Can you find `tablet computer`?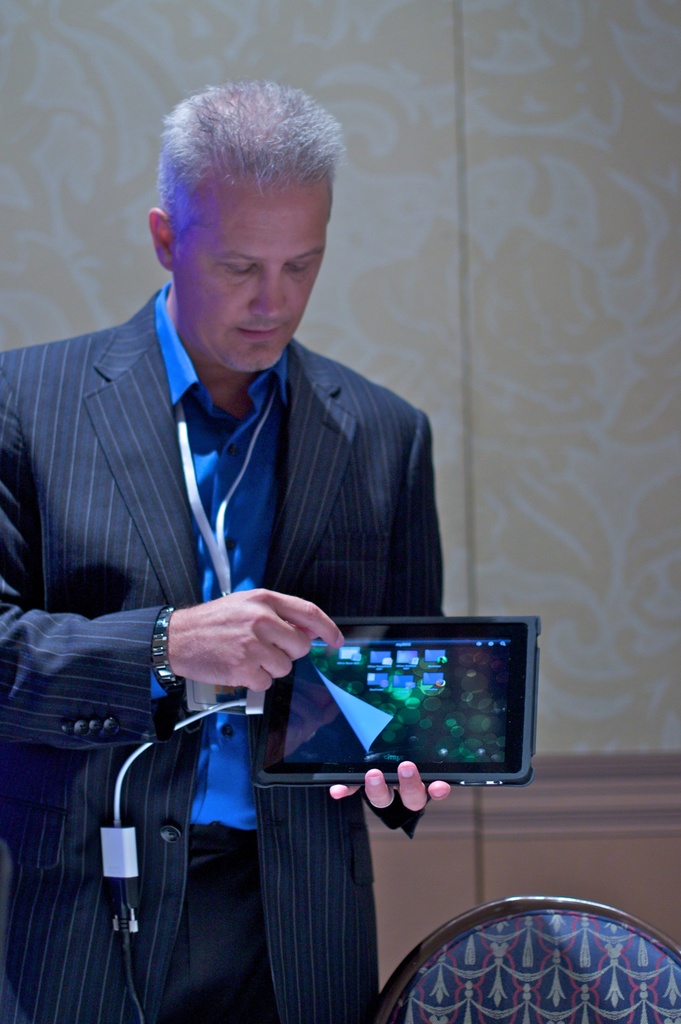
Yes, bounding box: 250, 619, 540, 785.
